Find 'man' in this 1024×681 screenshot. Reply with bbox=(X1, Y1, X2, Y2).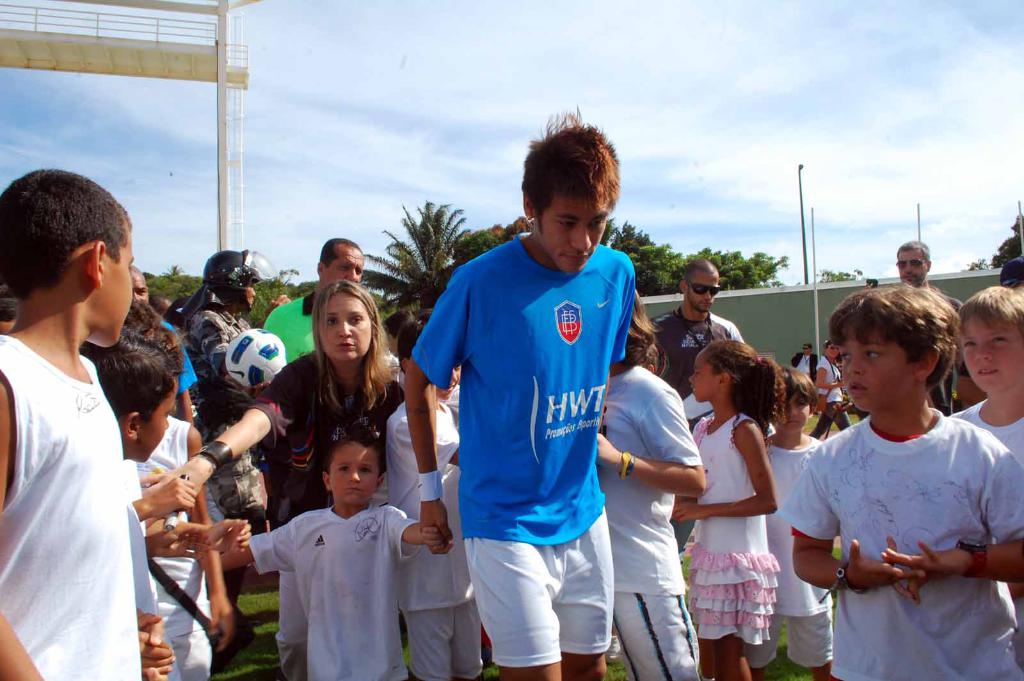
bbox=(898, 238, 968, 419).
